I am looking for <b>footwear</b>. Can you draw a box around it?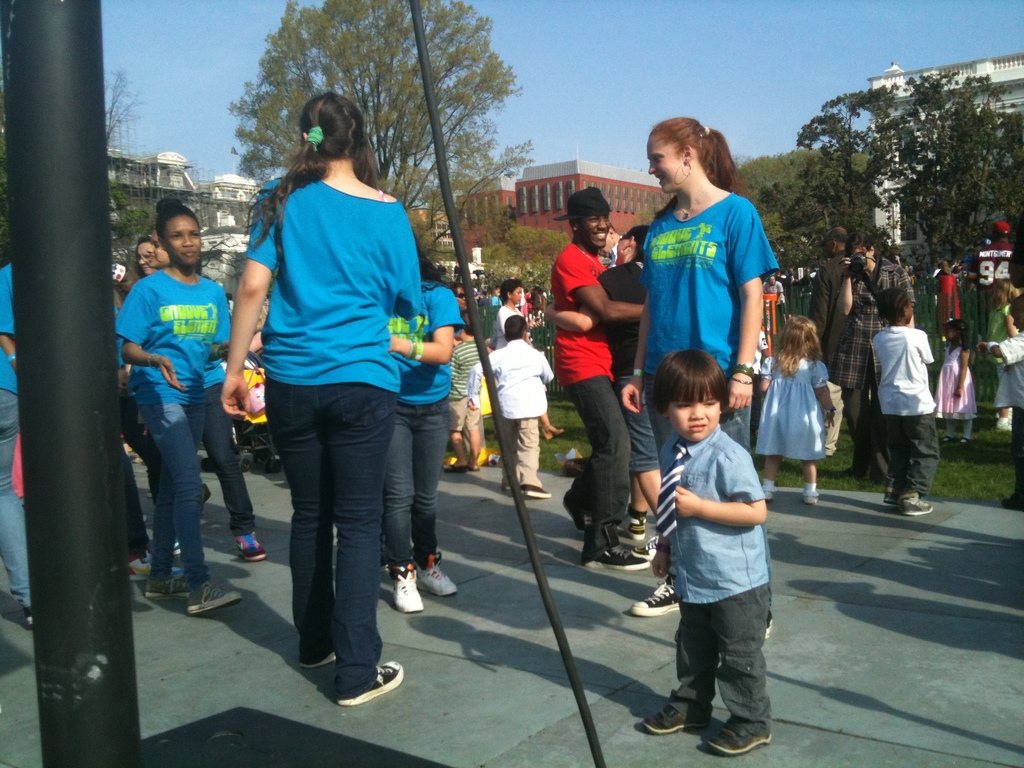
Sure, the bounding box is select_region(902, 495, 932, 518).
